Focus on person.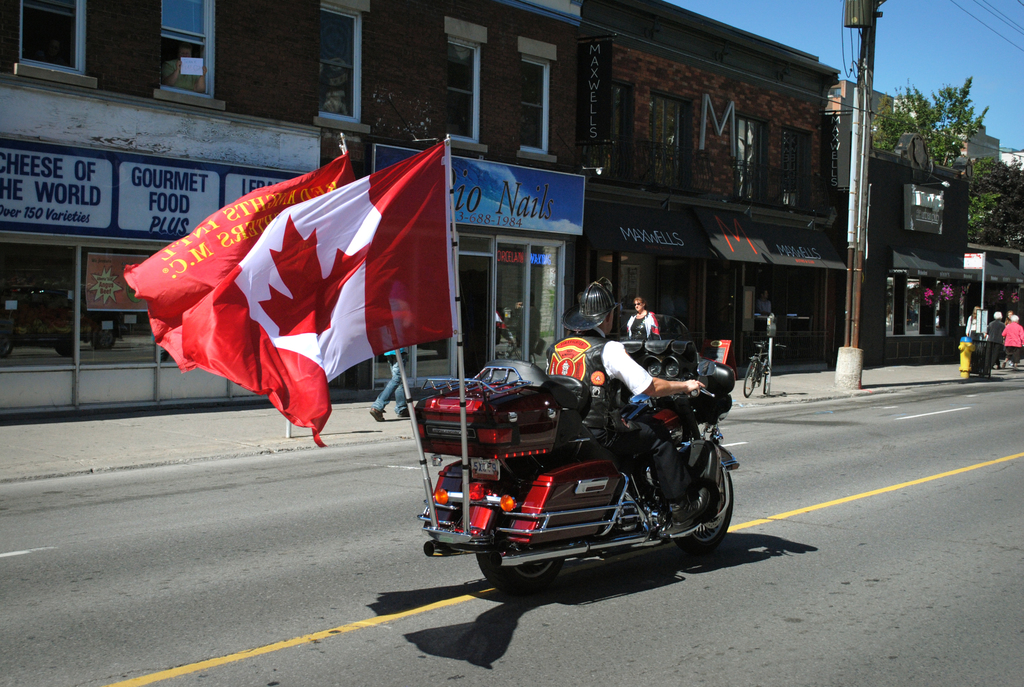
Focused at <region>604, 301, 678, 383</region>.
